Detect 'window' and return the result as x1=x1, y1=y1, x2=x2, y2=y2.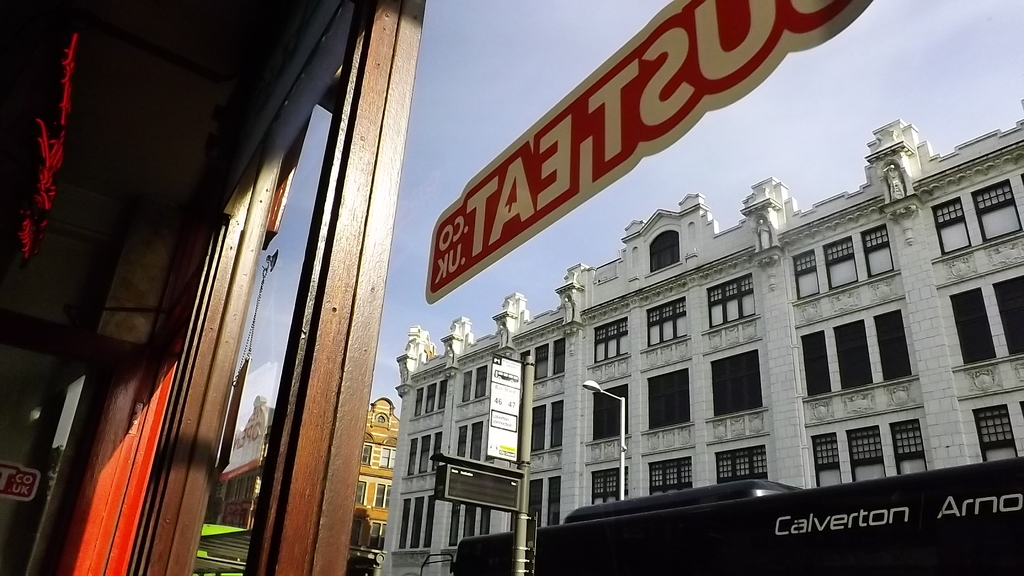
x1=519, y1=476, x2=561, y2=540.
